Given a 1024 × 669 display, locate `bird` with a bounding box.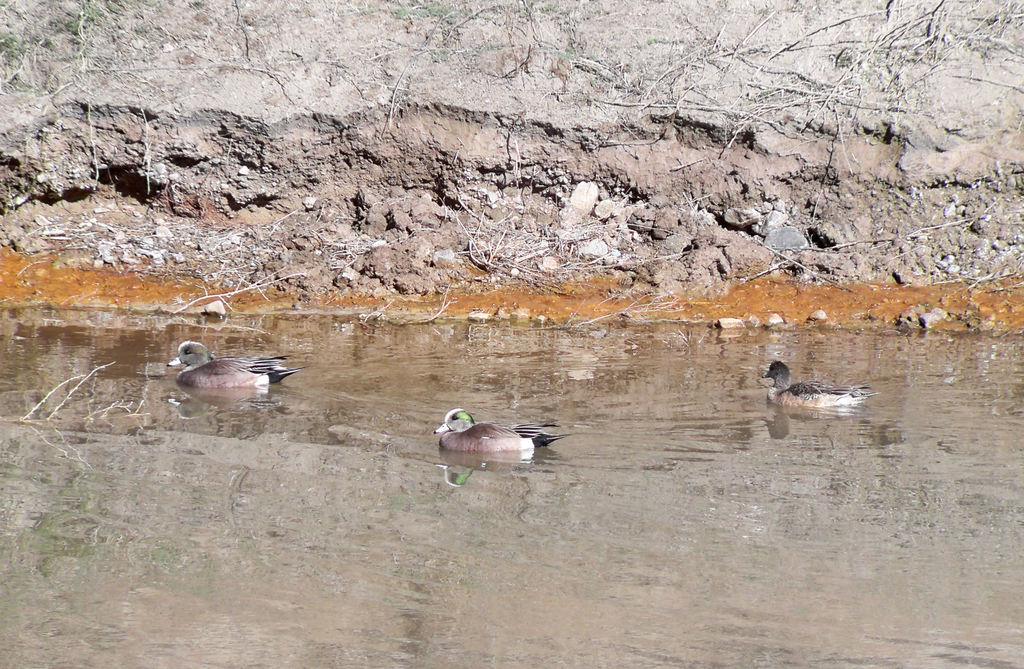
Located: crop(433, 410, 570, 481).
